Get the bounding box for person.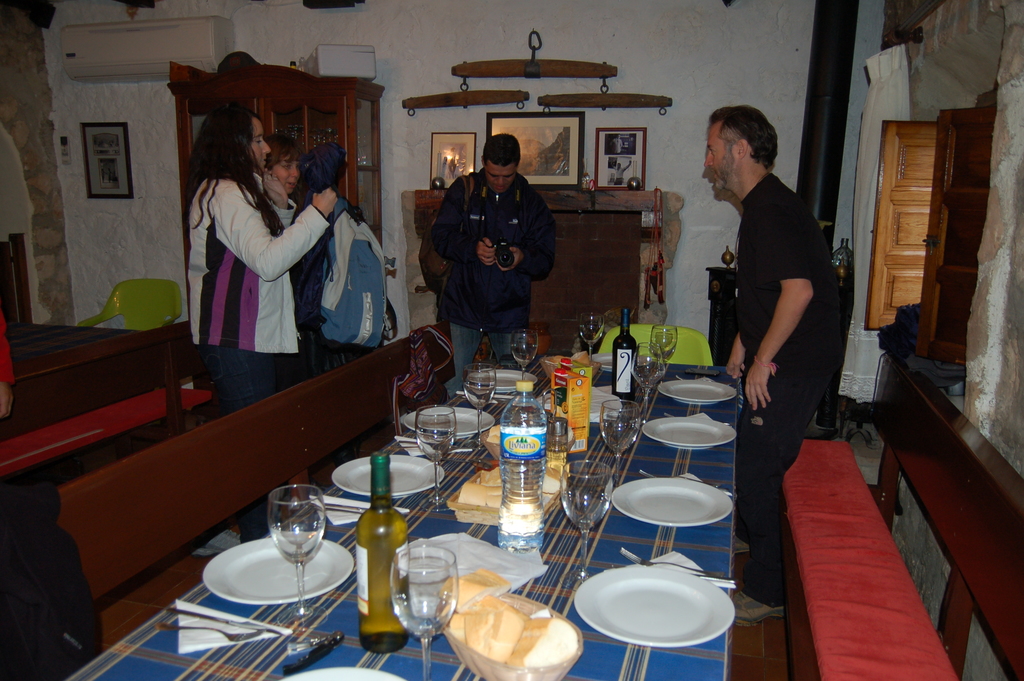
(x1=264, y1=132, x2=307, y2=224).
